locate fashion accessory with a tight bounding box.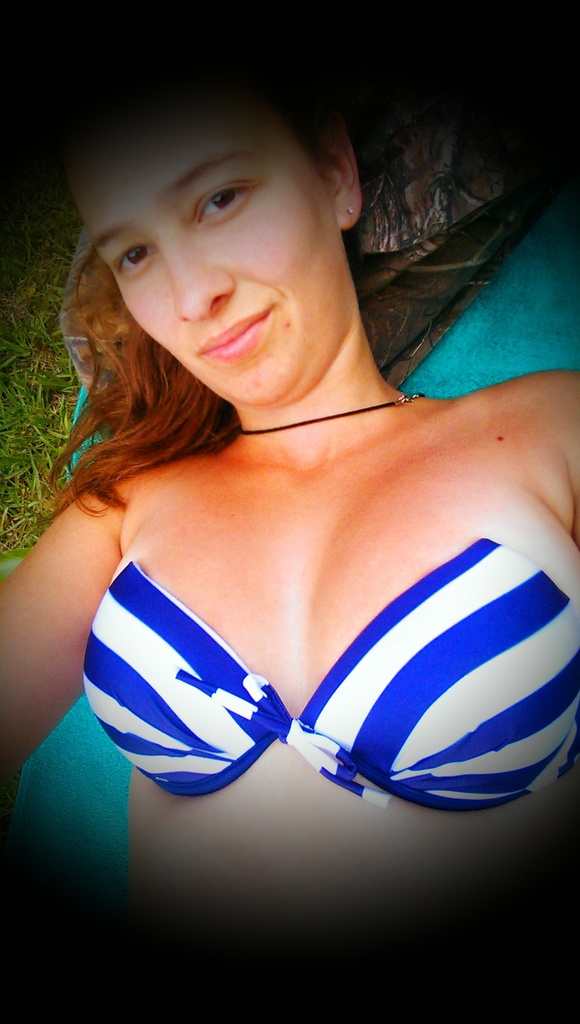
[x1=234, y1=388, x2=430, y2=438].
